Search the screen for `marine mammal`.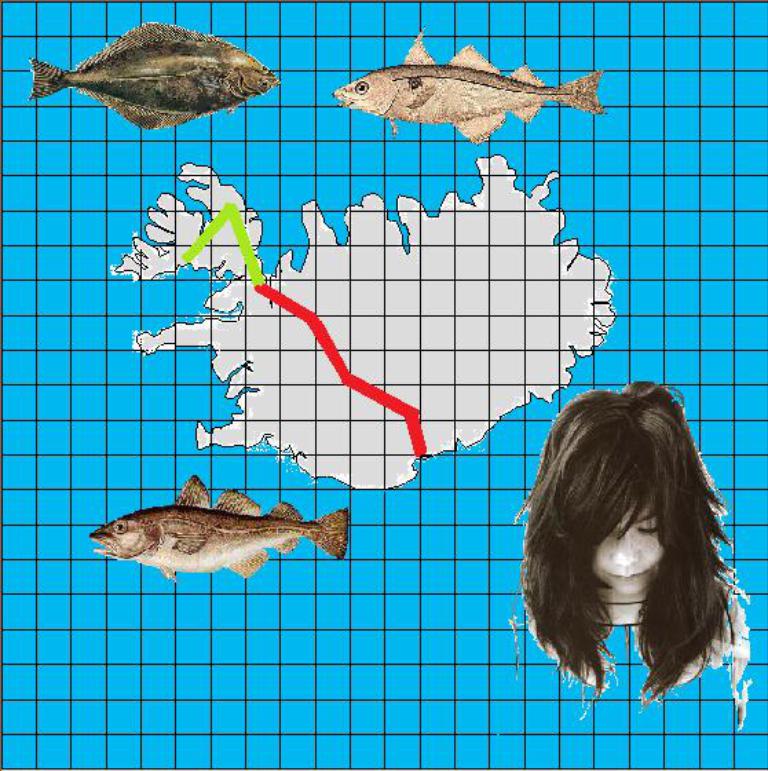
Found at (326,48,614,146).
